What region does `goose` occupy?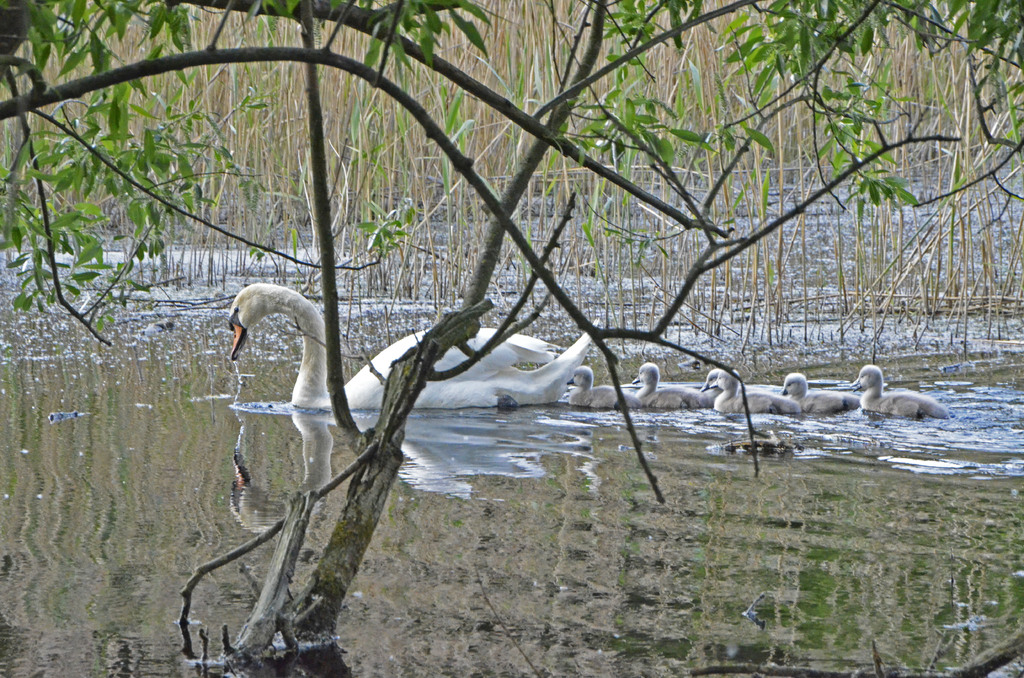
box=[715, 367, 799, 415].
